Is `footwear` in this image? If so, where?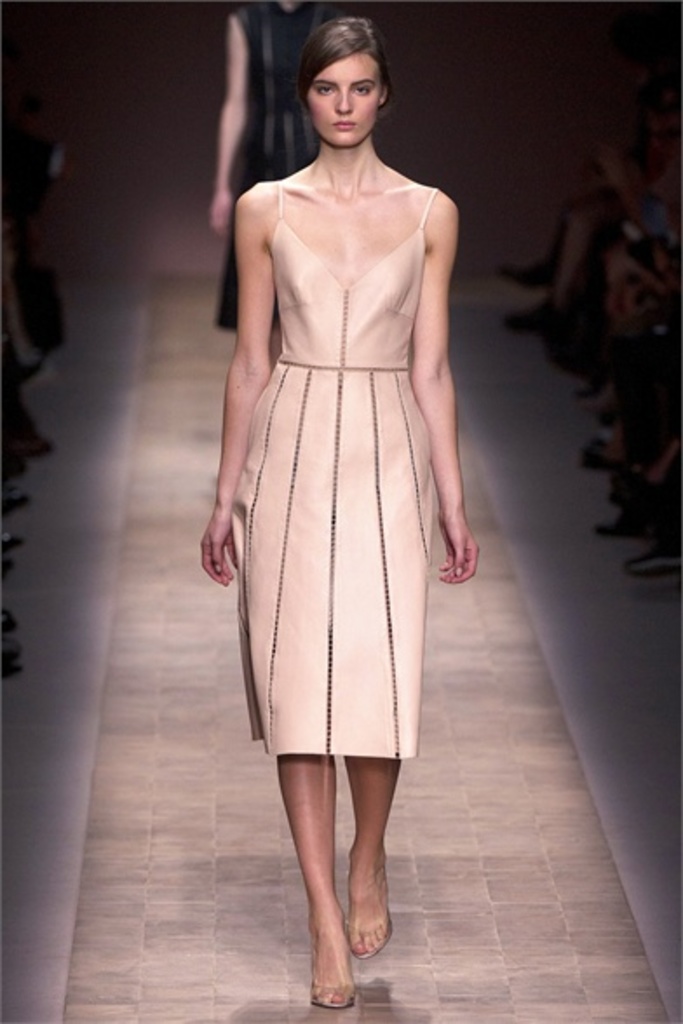
Yes, at <bbox>19, 432, 51, 458</bbox>.
